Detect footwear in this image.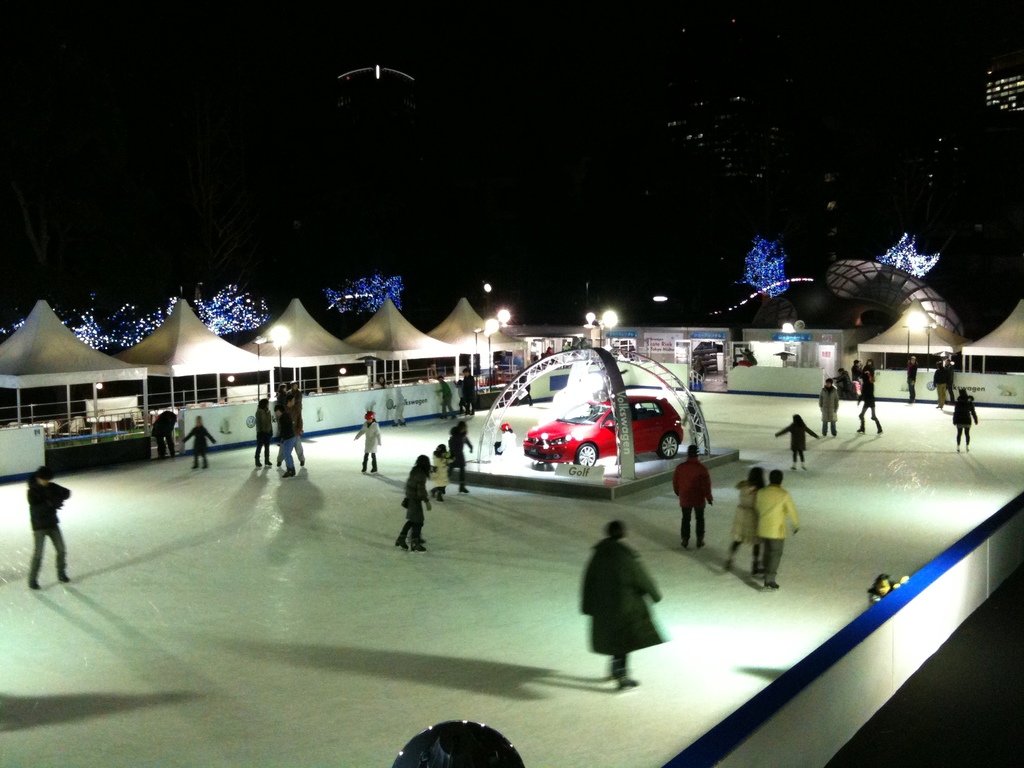
Detection: [left=392, top=540, right=408, bottom=549].
